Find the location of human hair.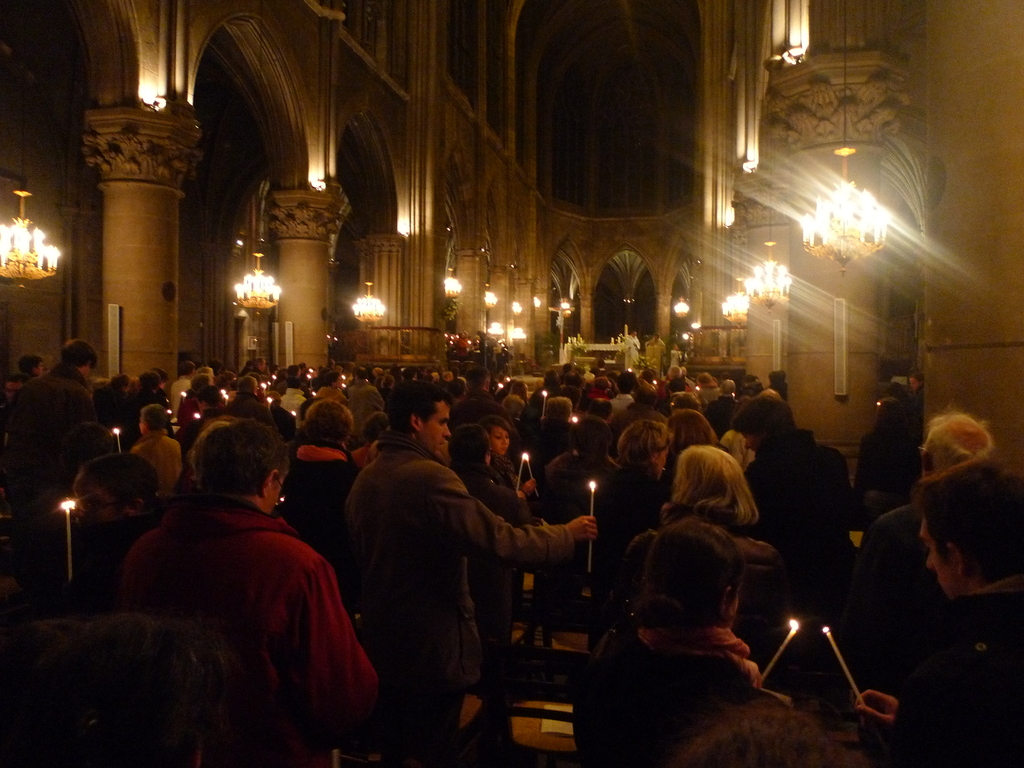
Location: <box>545,394,572,423</box>.
